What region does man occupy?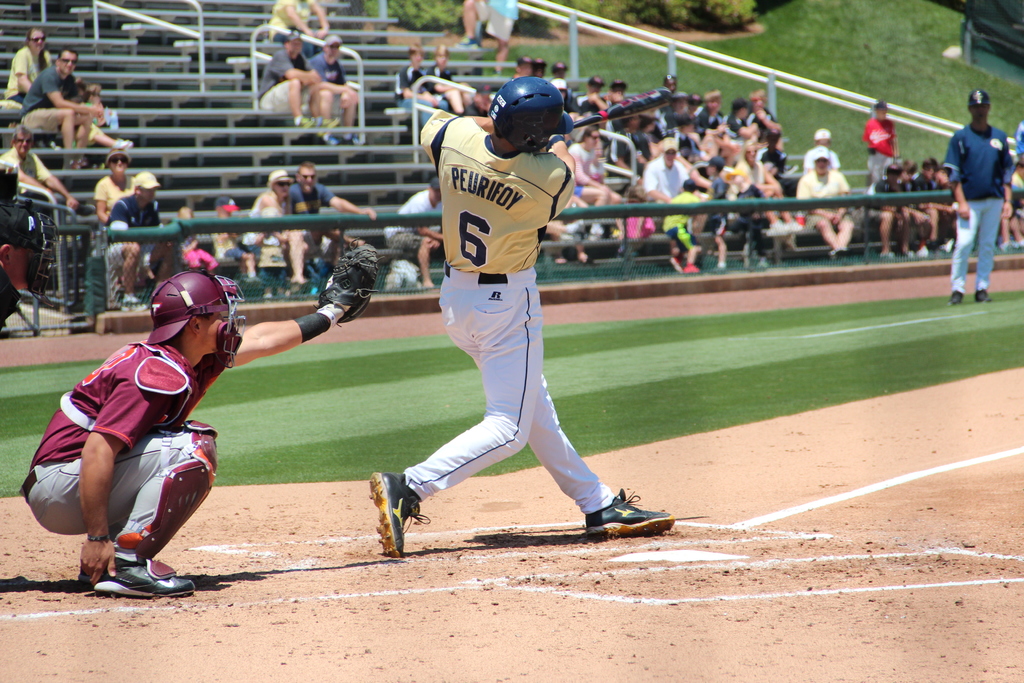
(641,137,705,226).
